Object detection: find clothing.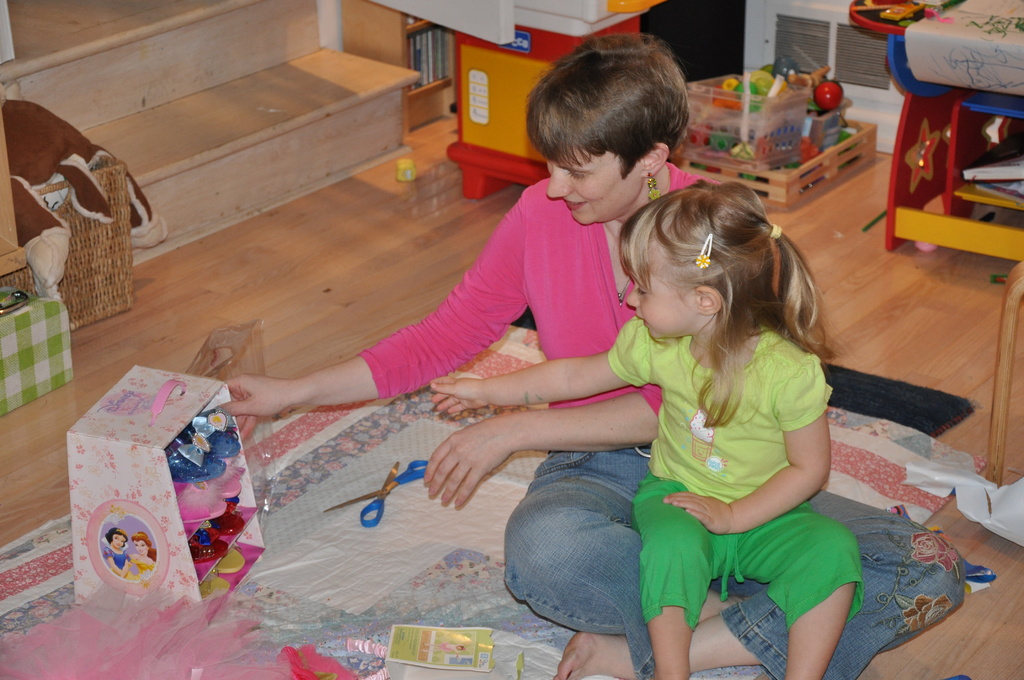
612 314 863 631.
